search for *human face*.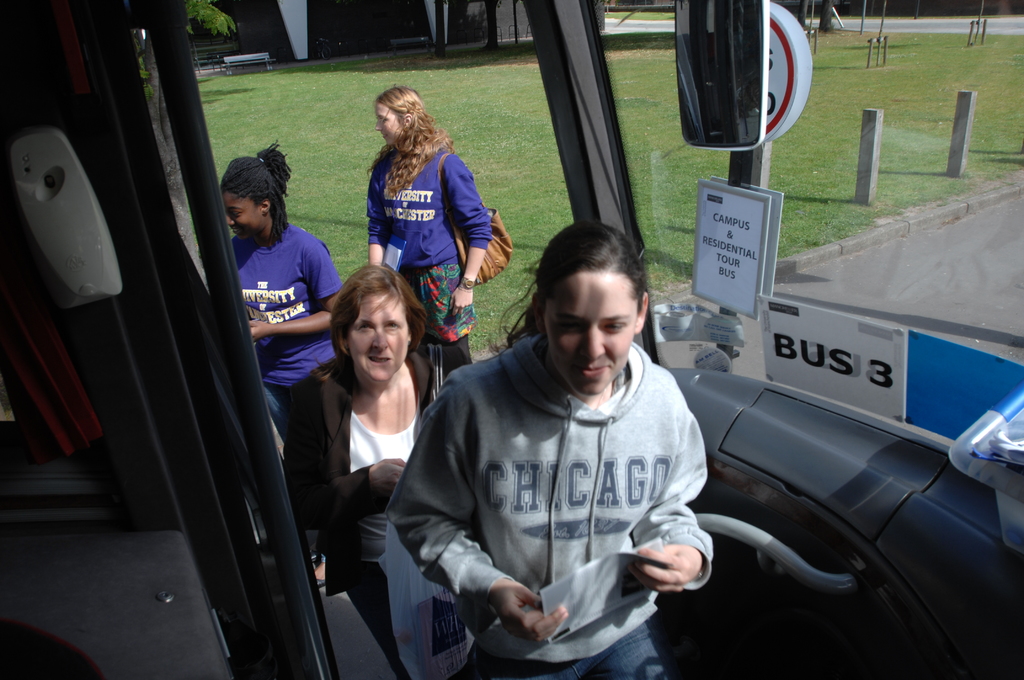
Found at rect(223, 194, 262, 243).
